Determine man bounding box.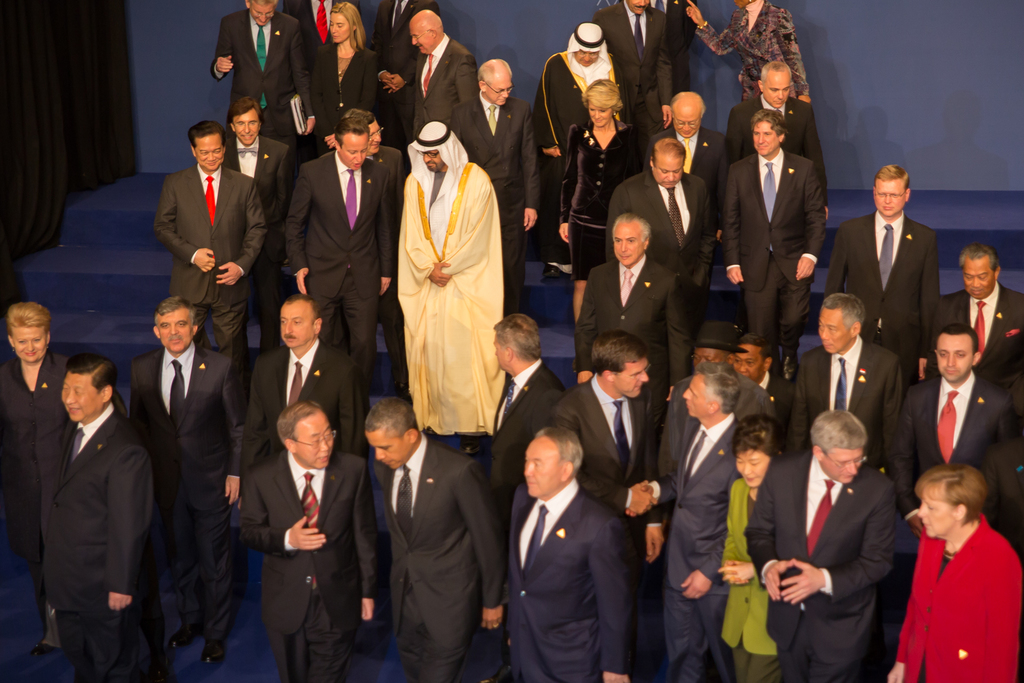
Determined: BBox(527, 21, 623, 279).
